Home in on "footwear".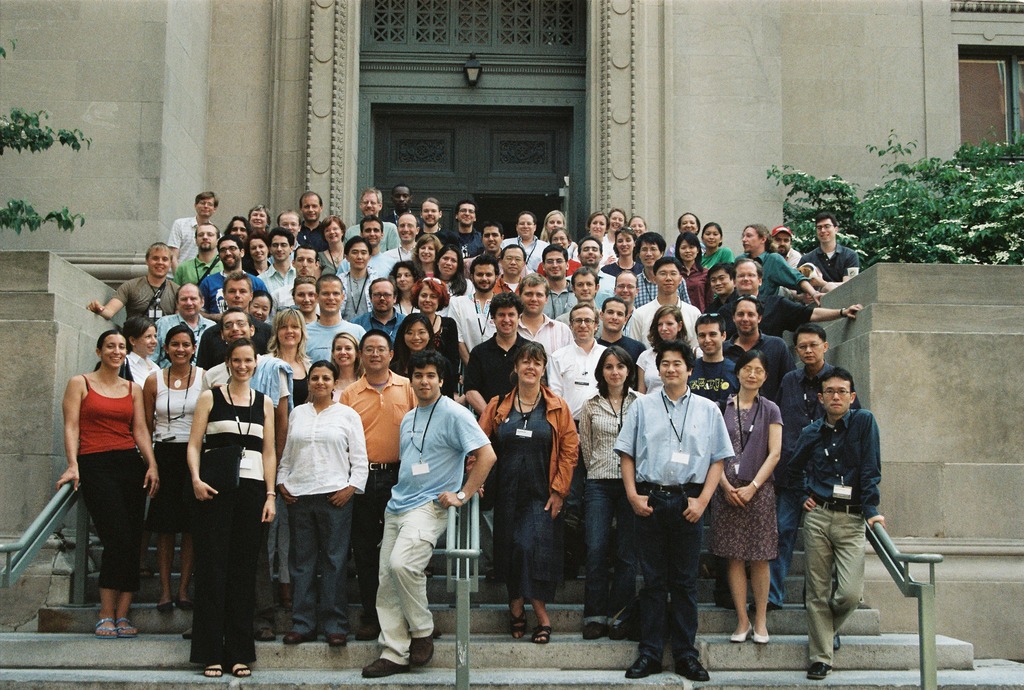
Homed in at <bbox>832, 631, 841, 651</bbox>.
